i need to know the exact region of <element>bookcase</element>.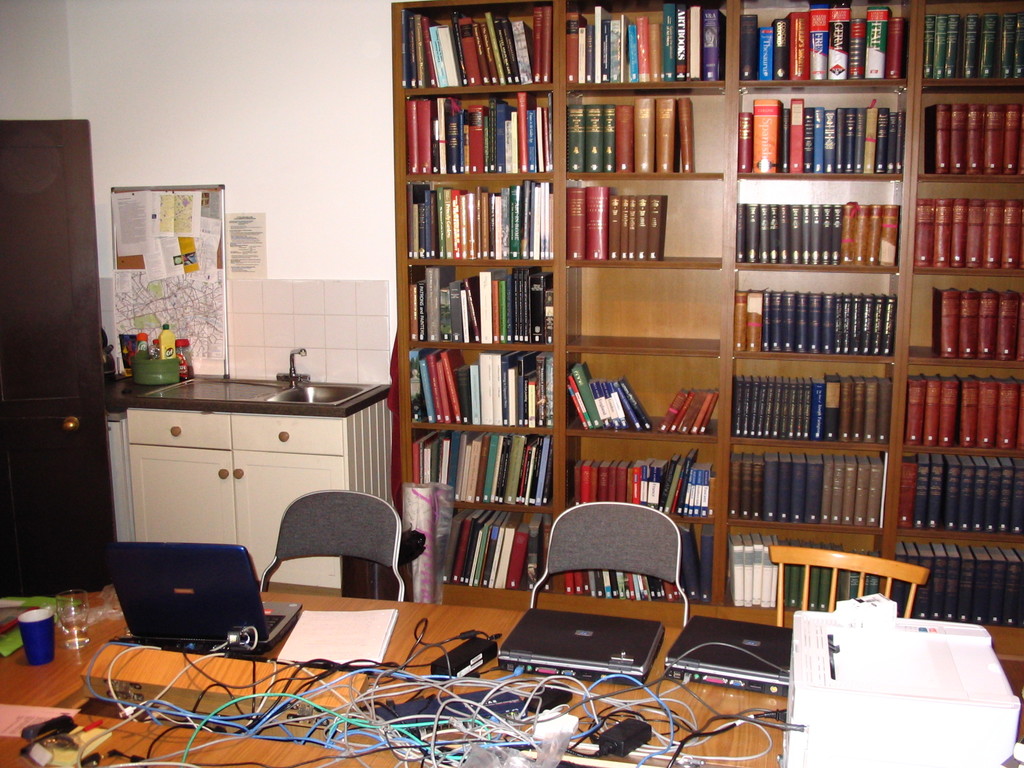
Region: BBox(353, 23, 991, 684).
